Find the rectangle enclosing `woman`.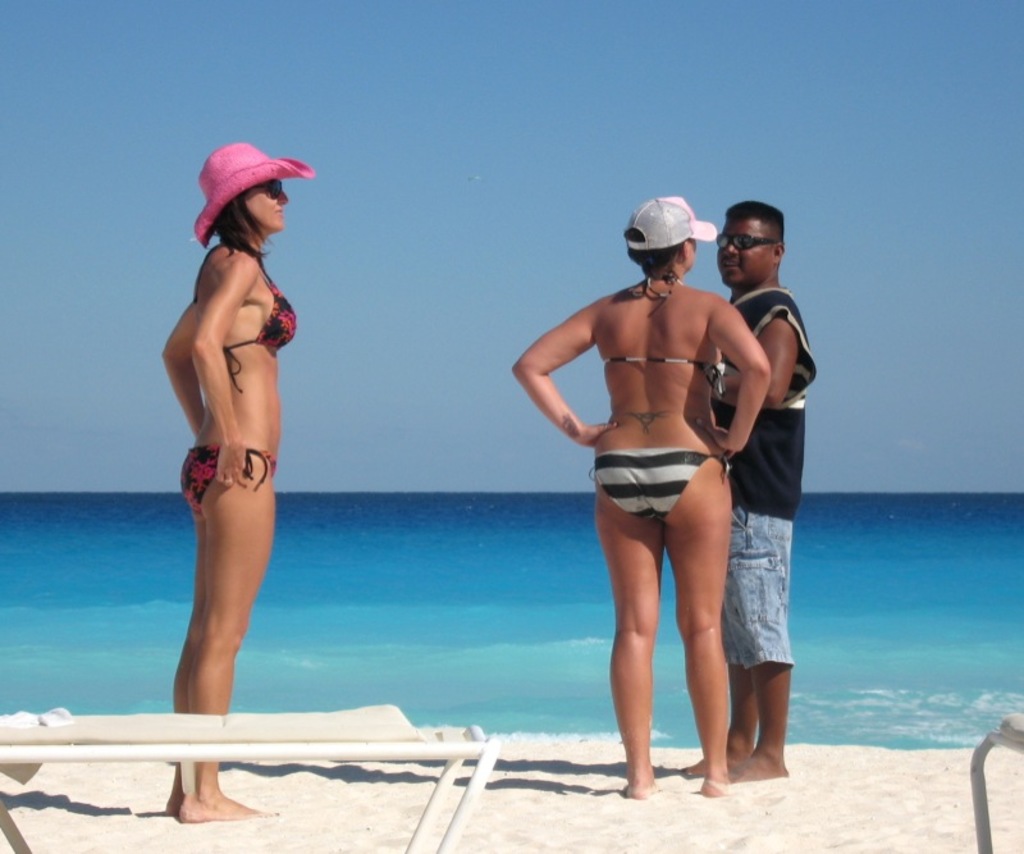
(156, 127, 301, 827).
